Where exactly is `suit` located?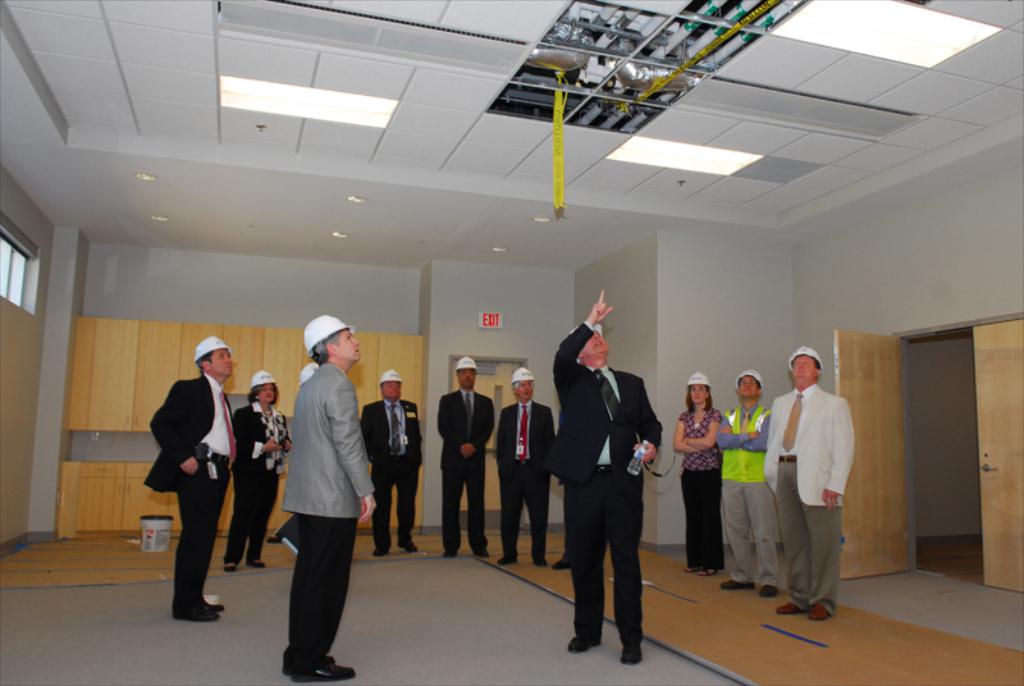
Its bounding box is locate(550, 324, 664, 650).
